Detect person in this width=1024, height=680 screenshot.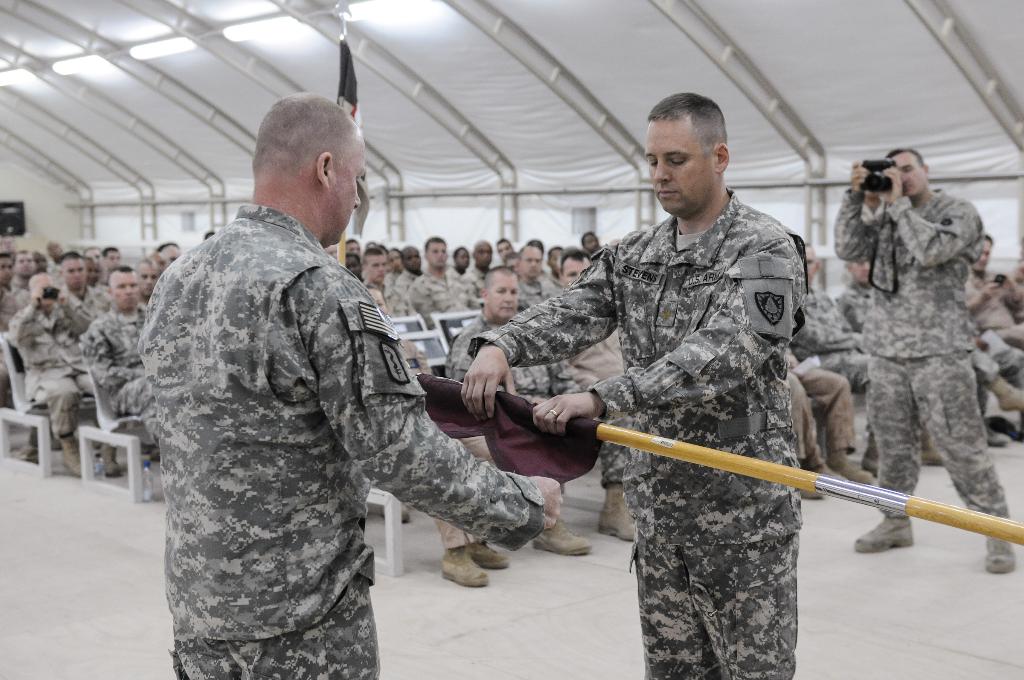
Detection: box=[10, 248, 39, 289].
